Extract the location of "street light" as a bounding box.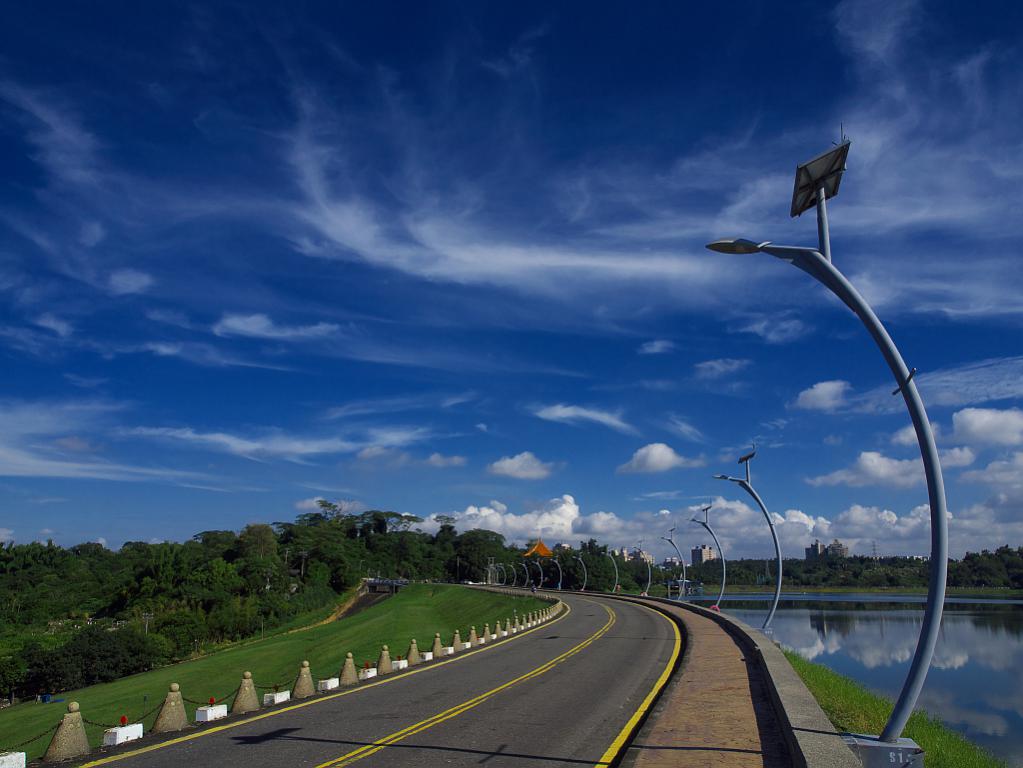
658/522/687/597.
